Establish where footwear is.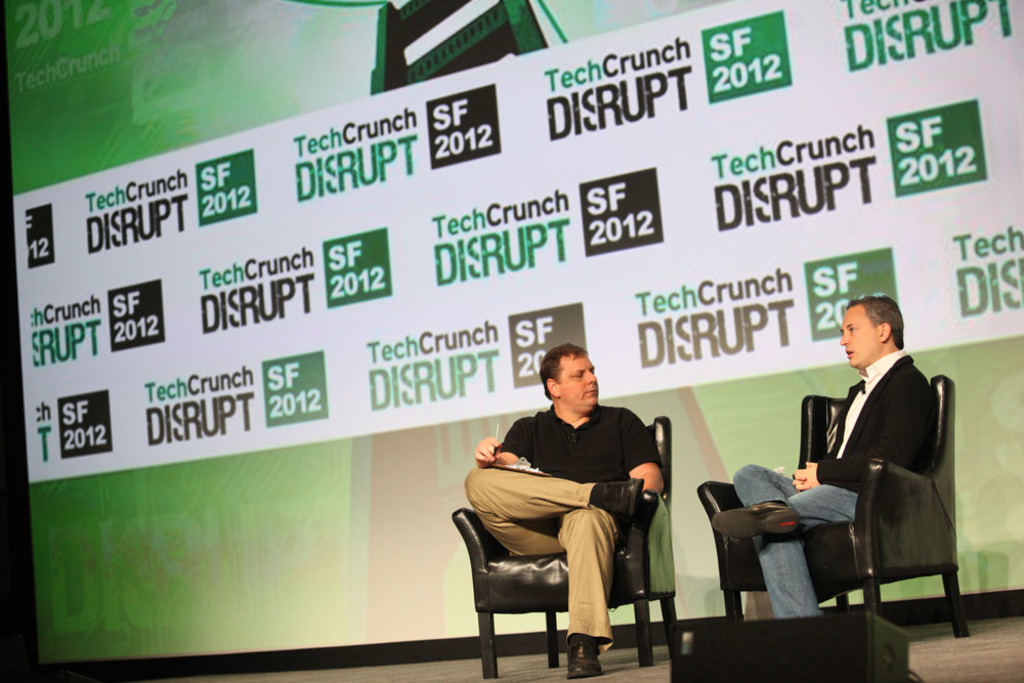
Established at 593 478 644 522.
